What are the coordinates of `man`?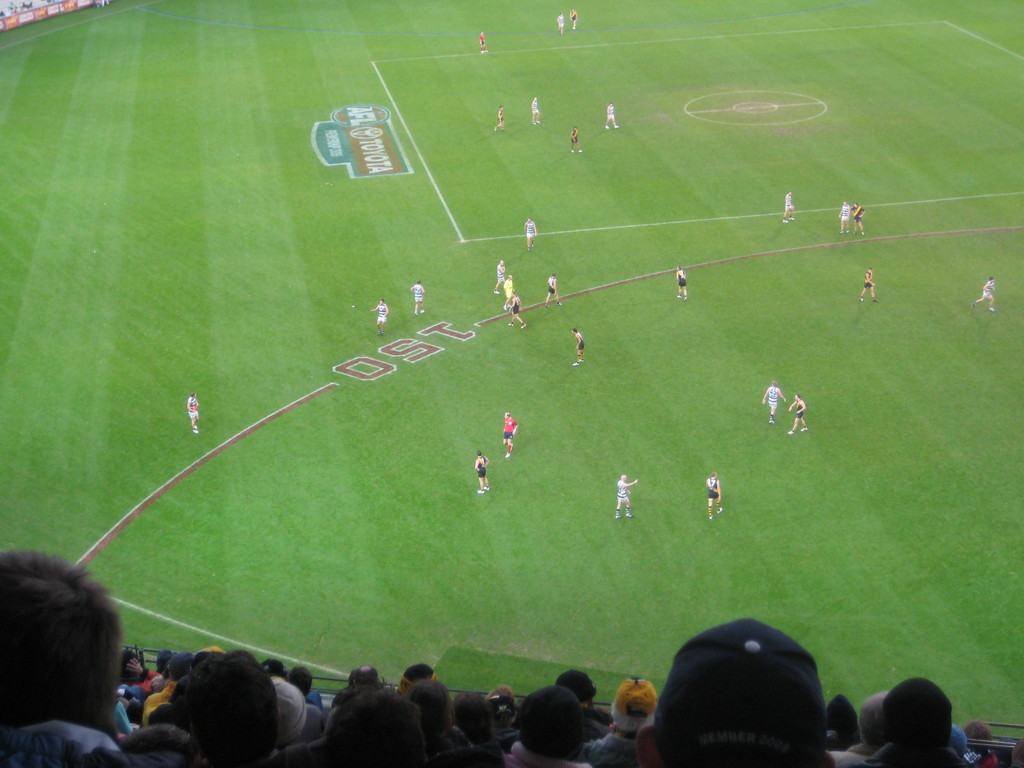
<bbox>402, 684, 463, 759</bbox>.
